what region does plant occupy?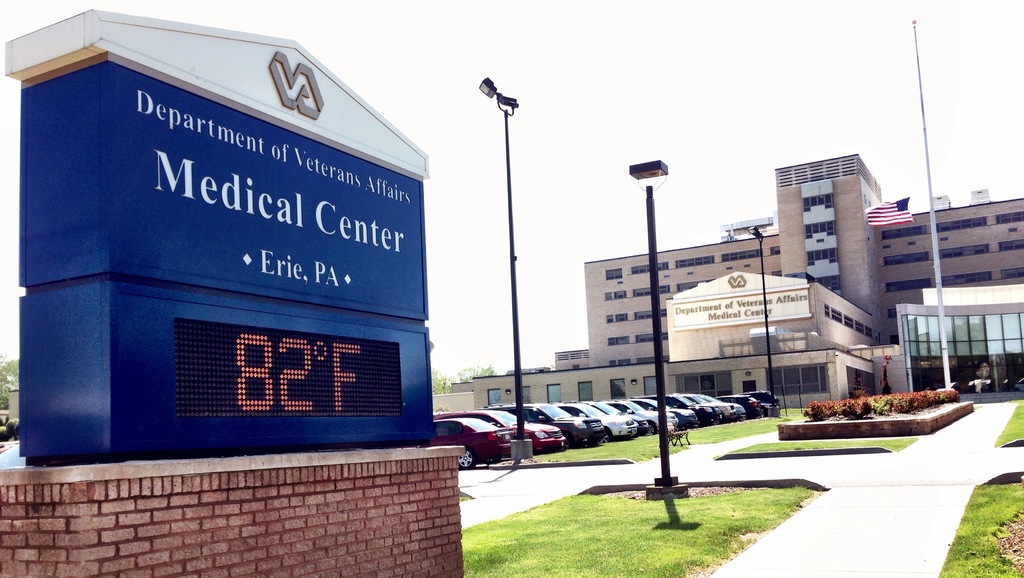
bbox=[802, 399, 830, 420].
